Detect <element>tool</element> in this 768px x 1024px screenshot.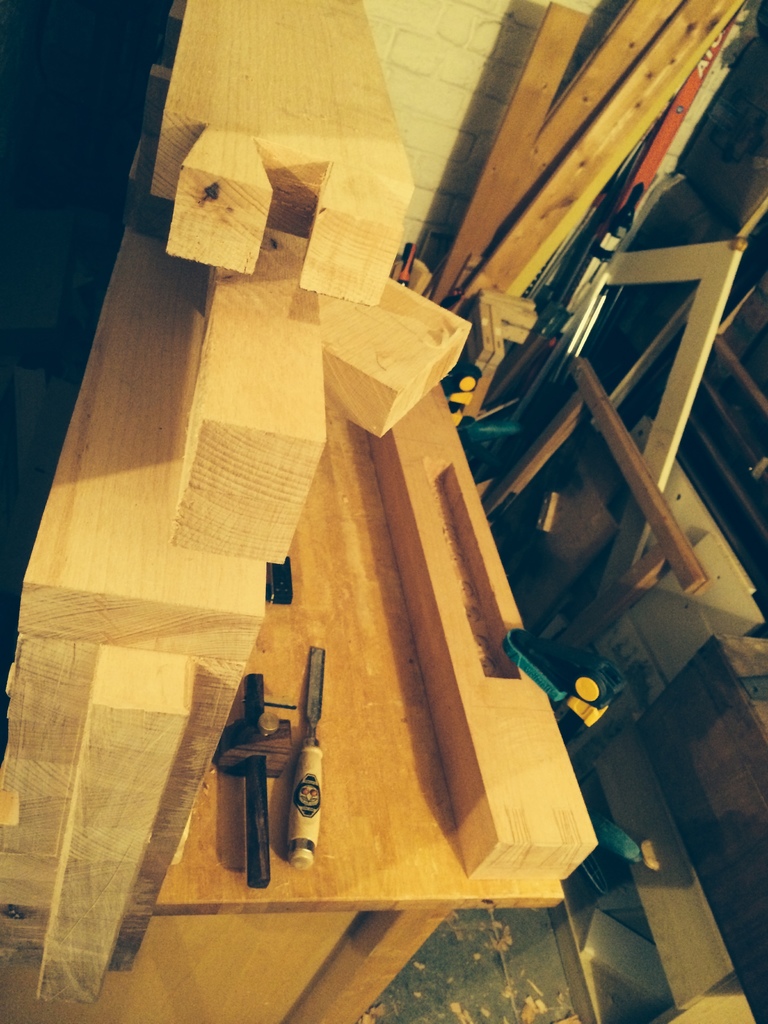
Detection: (296,648,324,856).
